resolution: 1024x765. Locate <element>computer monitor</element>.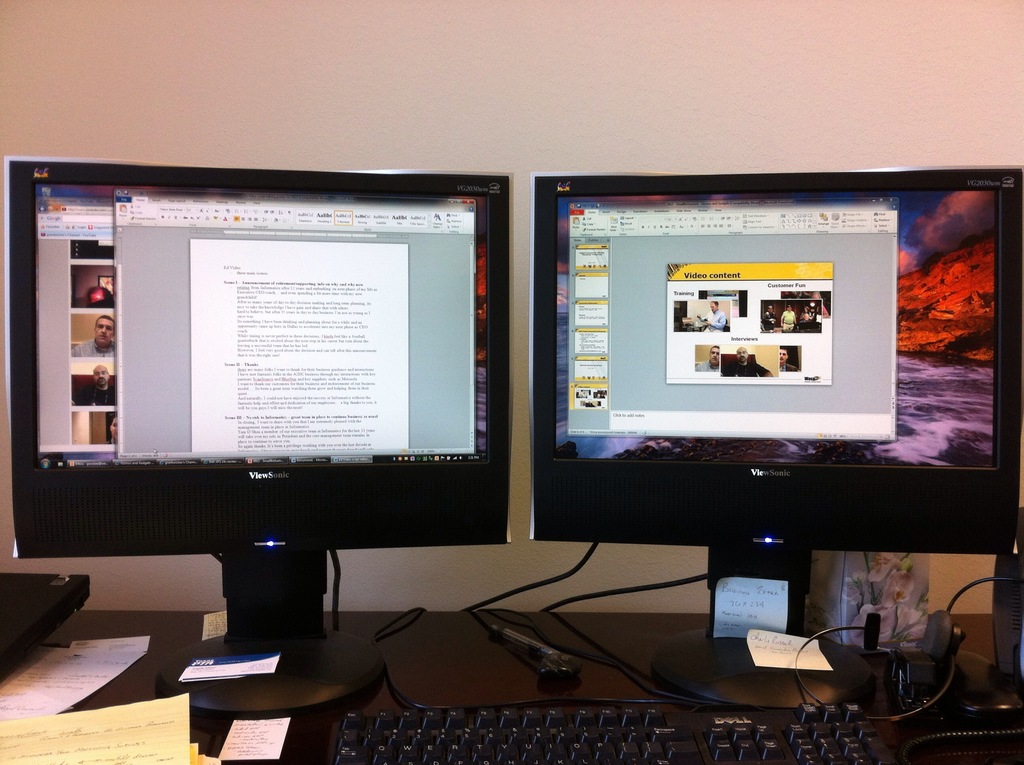
x1=5, y1=163, x2=508, y2=727.
